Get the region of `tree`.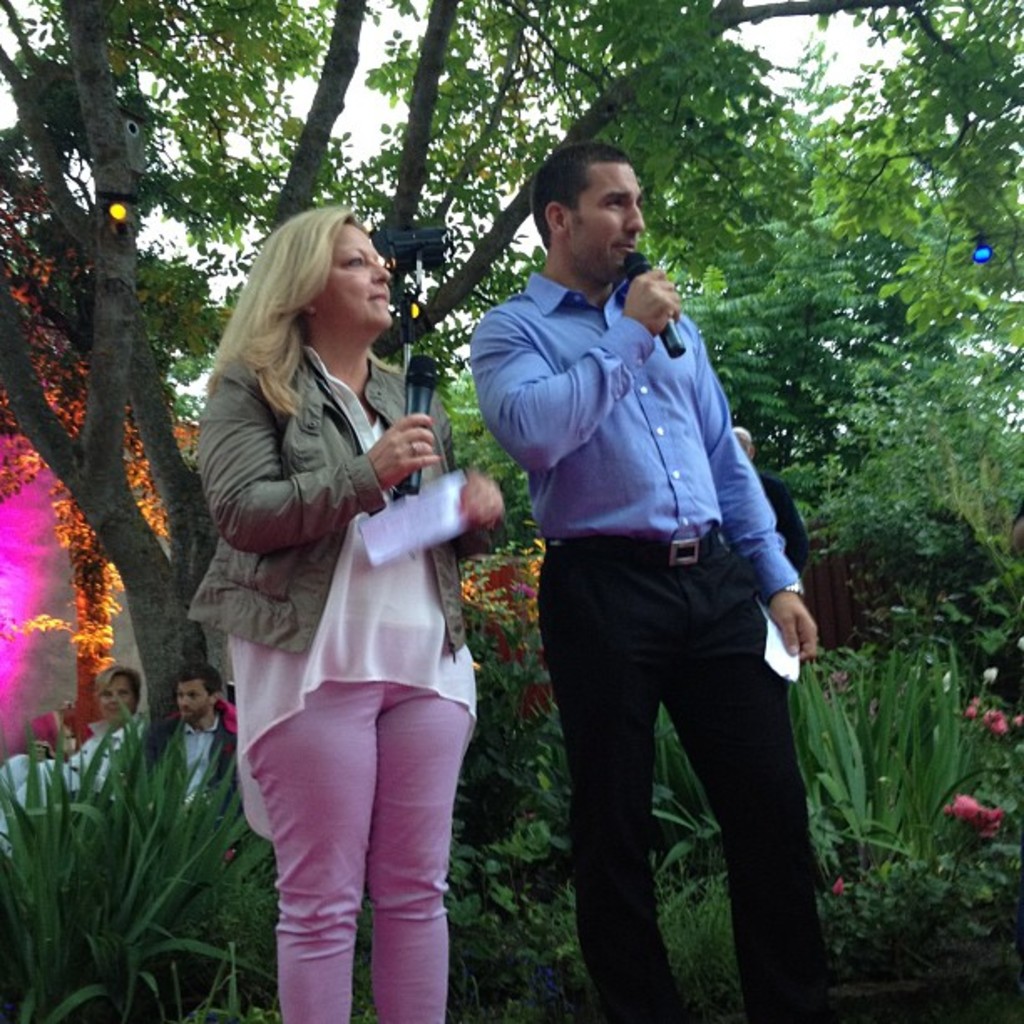
detection(432, 38, 1022, 651).
